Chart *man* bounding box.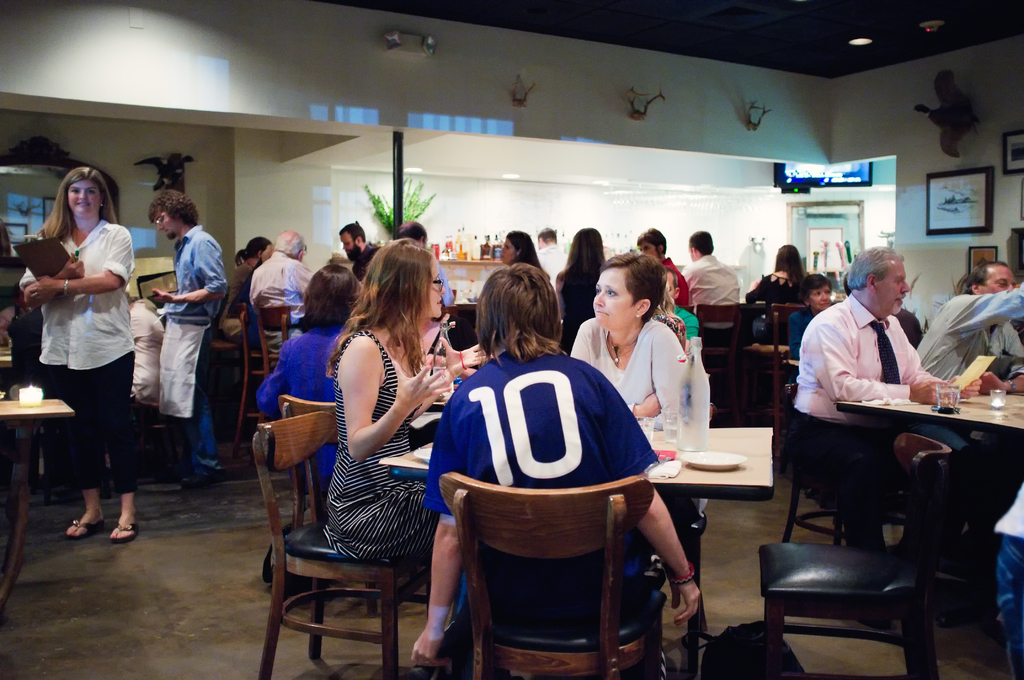
Charted: locate(150, 188, 227, 486).
